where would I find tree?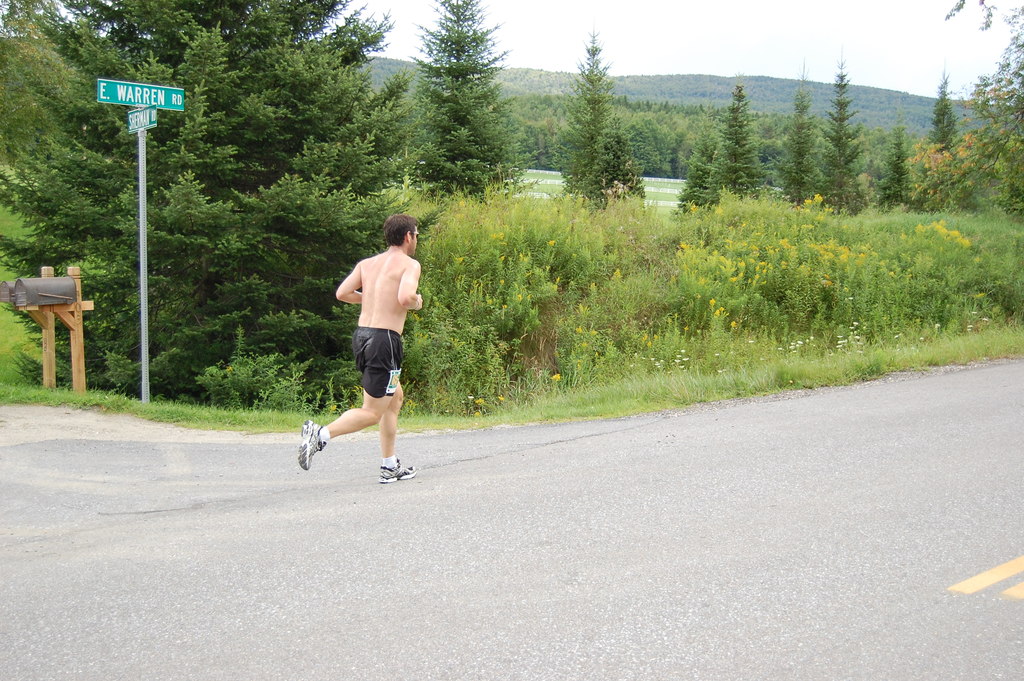
At box(813, 51, 877, 219).
